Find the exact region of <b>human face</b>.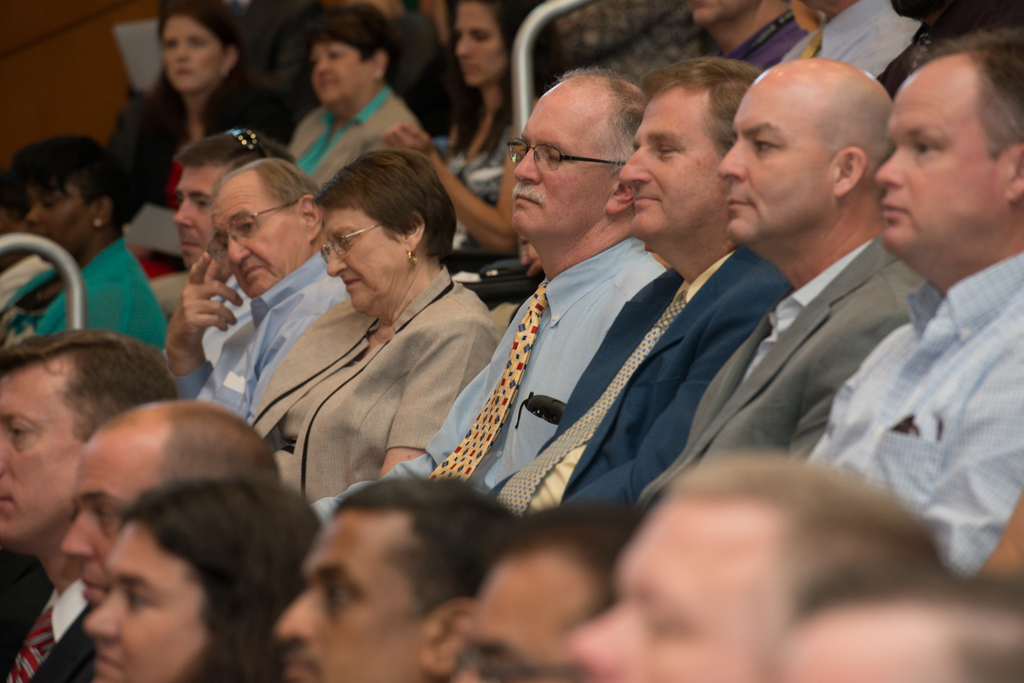
Exact region: 0 366 84 545.
